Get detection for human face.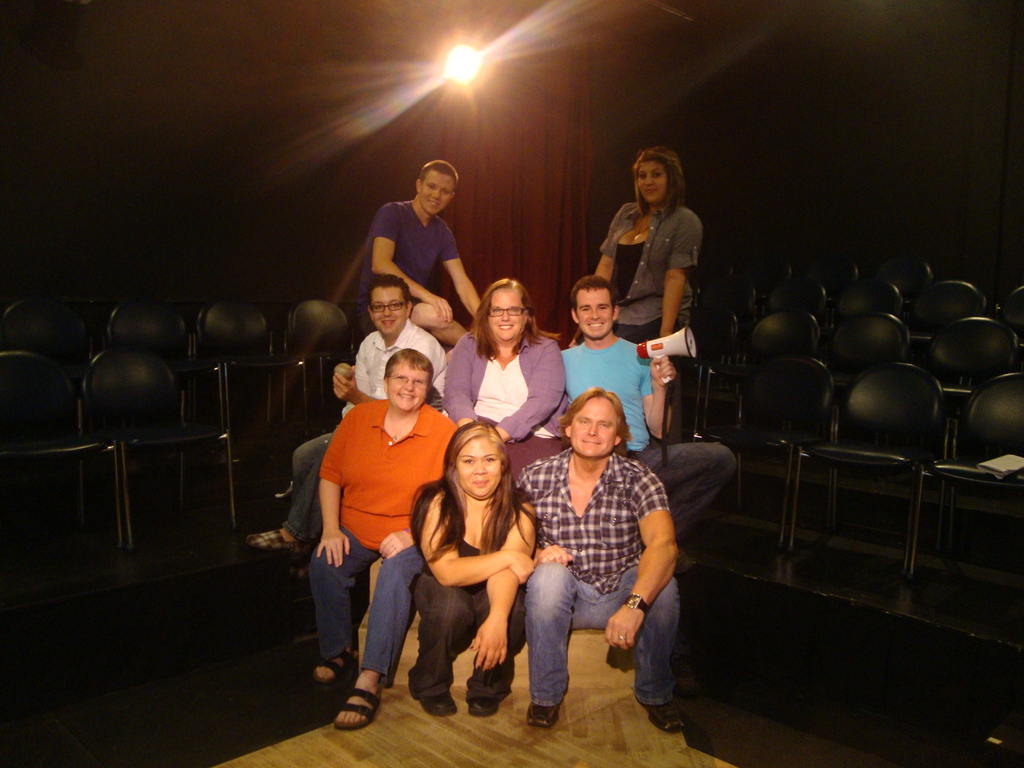
Detection: (left=571, top=396, right=620, bottom=457).
